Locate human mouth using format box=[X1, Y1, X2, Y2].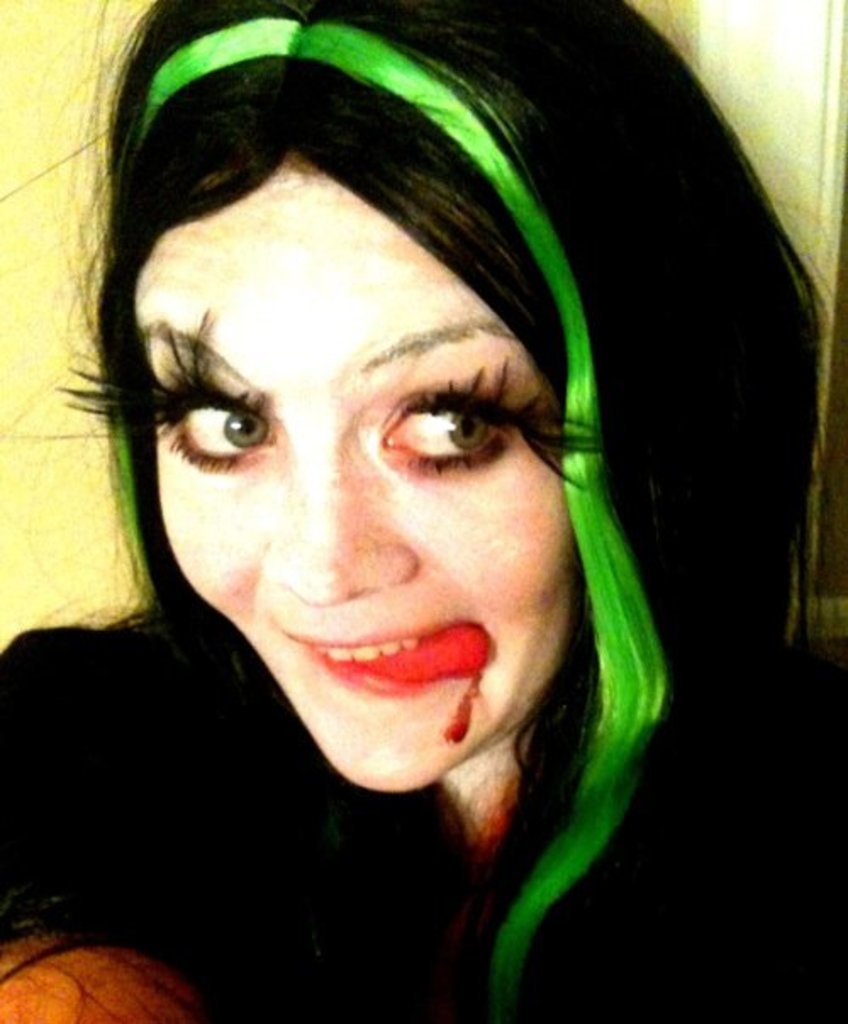
box=[271, 609, 548, 748].
